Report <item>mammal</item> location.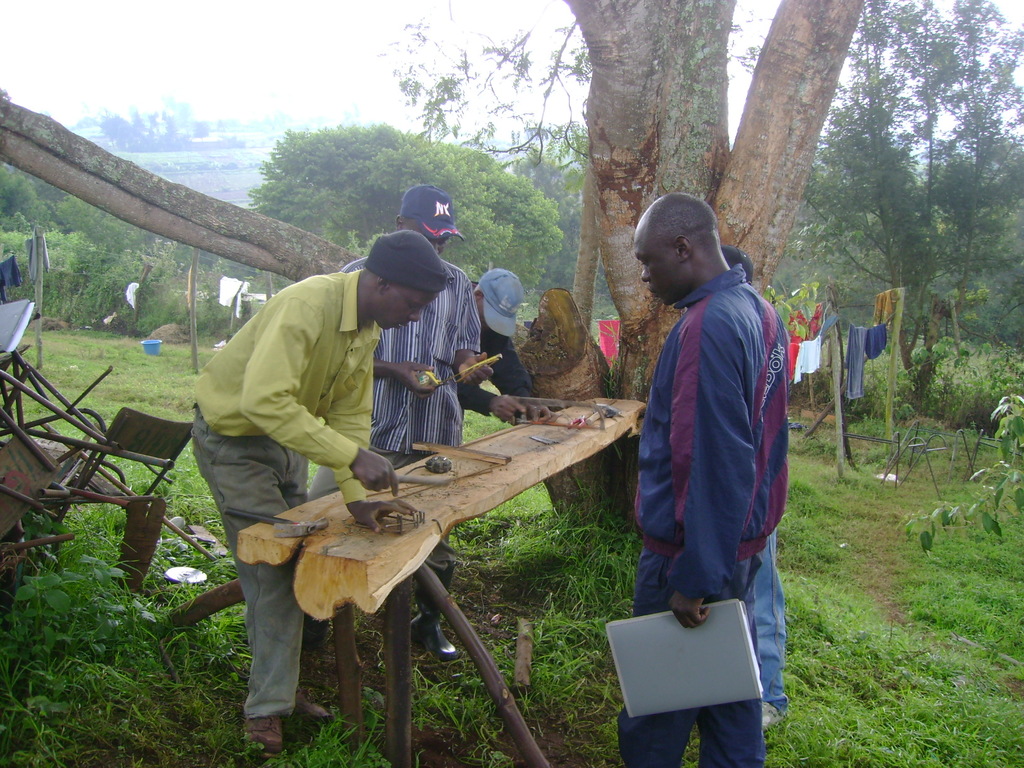
Report: 717:244:796:730.
